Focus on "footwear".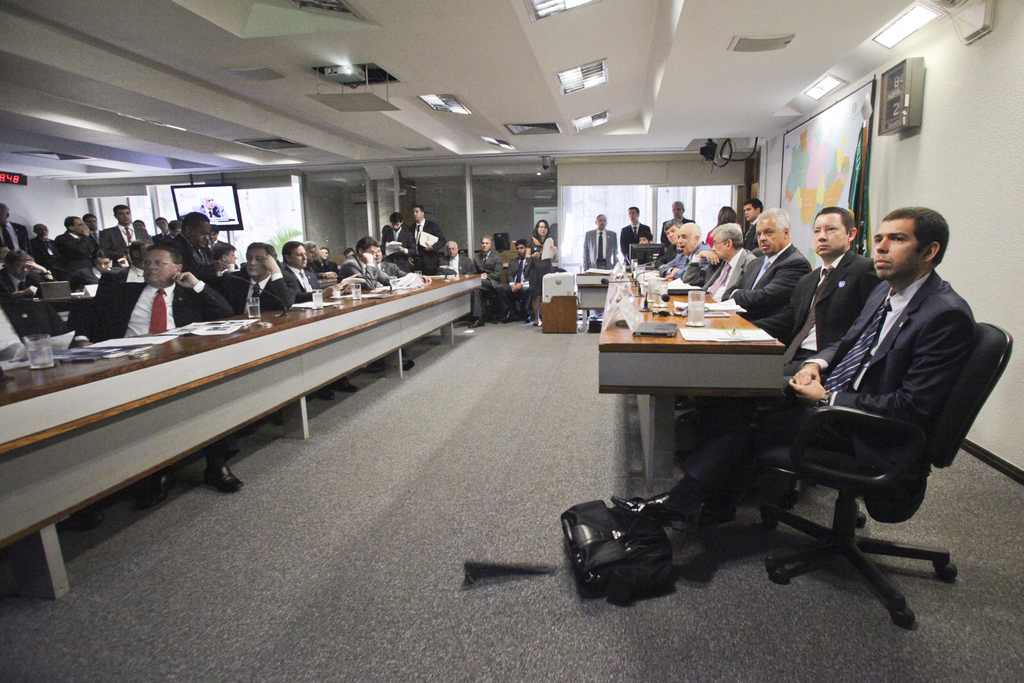
Focused at rect(140, 479, 179, 508).
